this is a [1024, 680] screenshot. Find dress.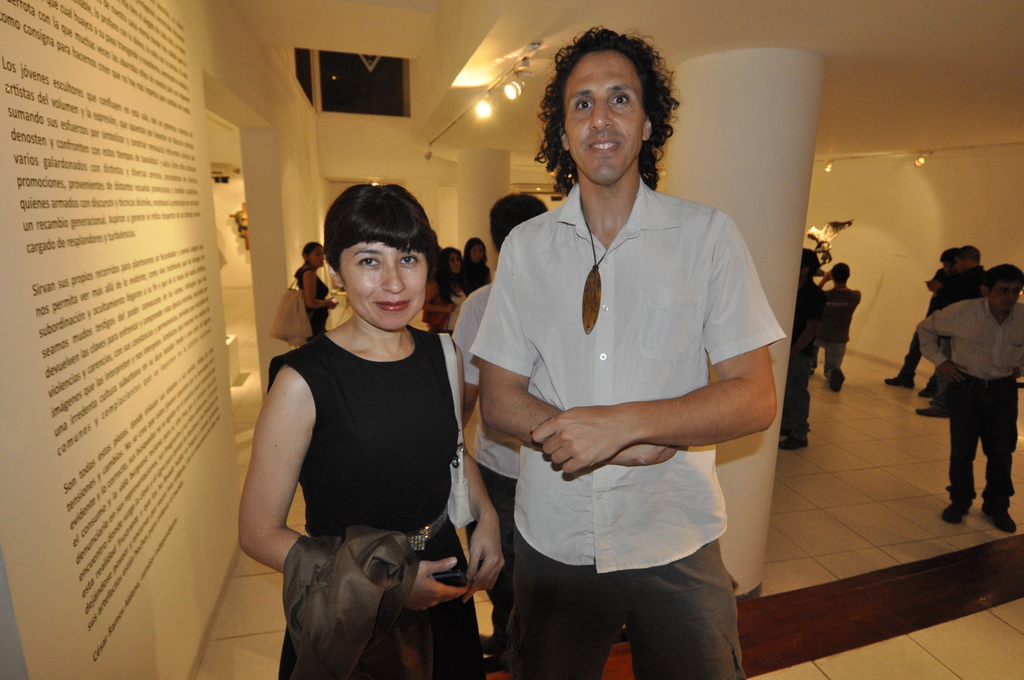
Bounding box: (left=265, top=330, right=487, bottom=679).
